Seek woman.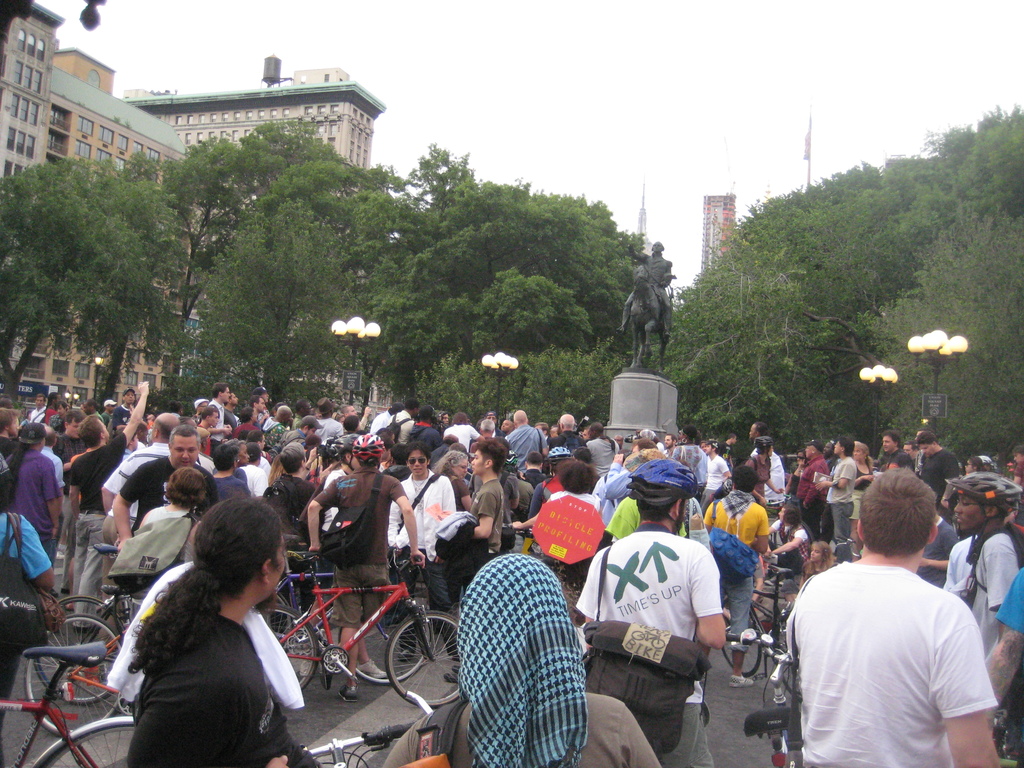
[435, 451, 473, 607].
